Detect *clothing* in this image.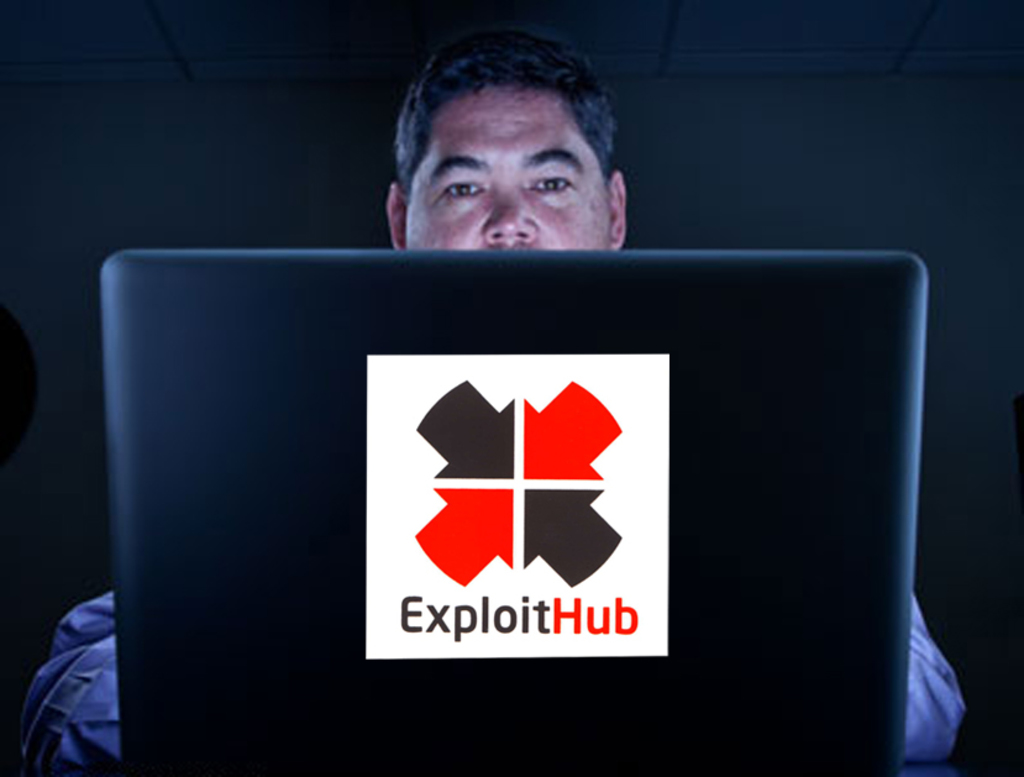
Detection: <region>0, 236, 999, 776</region>.
